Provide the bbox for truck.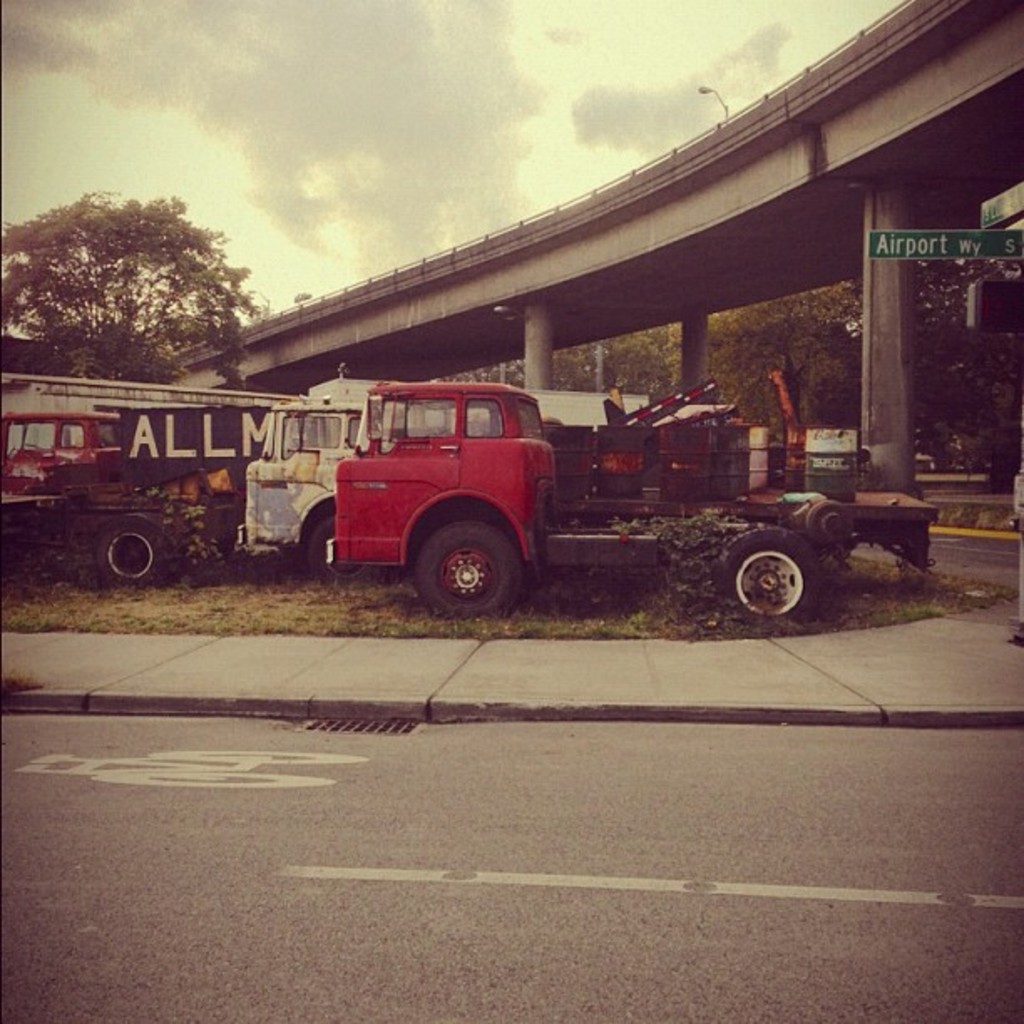
left=234, top=366, right=743, bottom=587.
